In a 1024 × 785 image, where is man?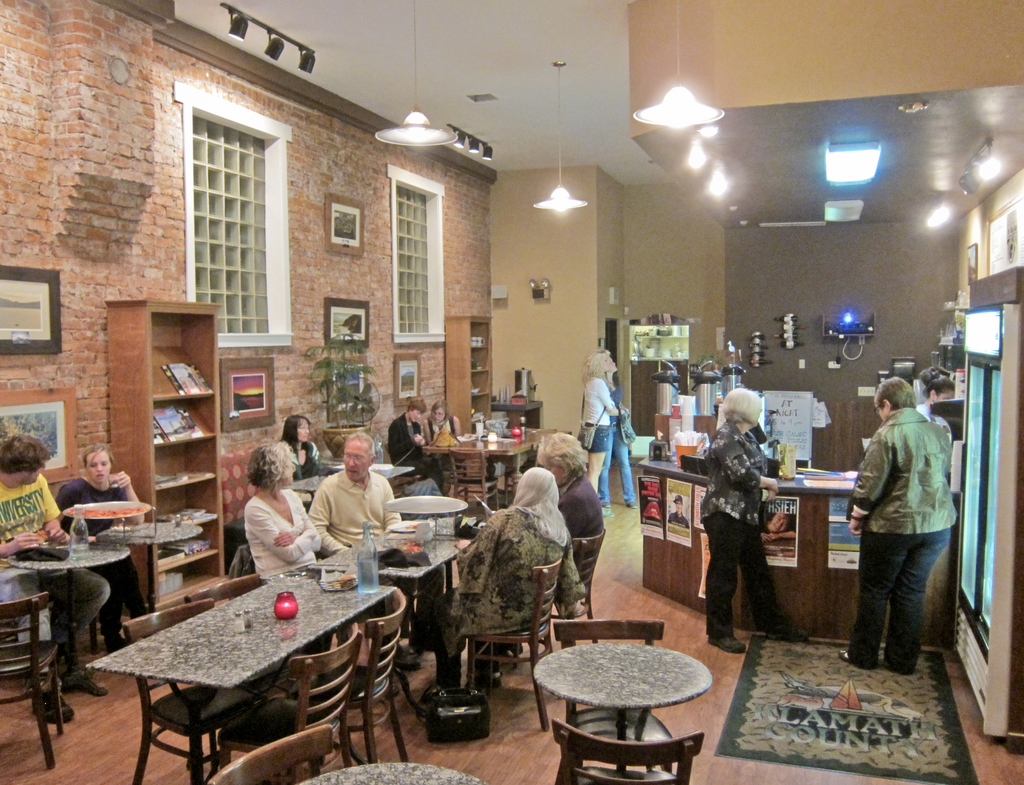
locate(298, 445, 384, 571).
